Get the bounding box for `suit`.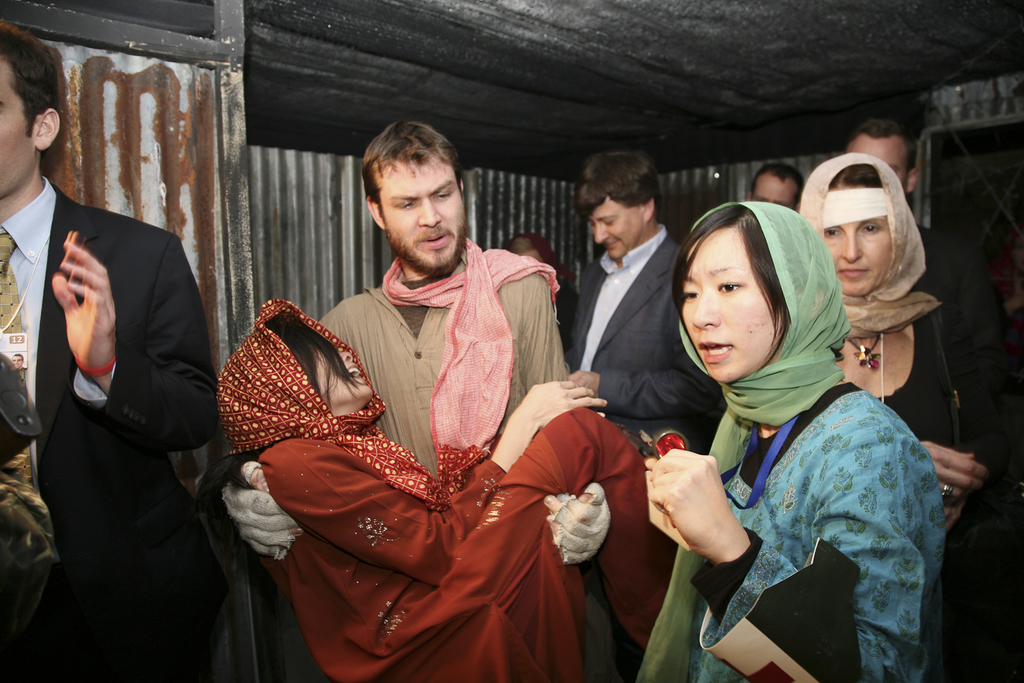
BBox(917, 219, 1006, 363).
